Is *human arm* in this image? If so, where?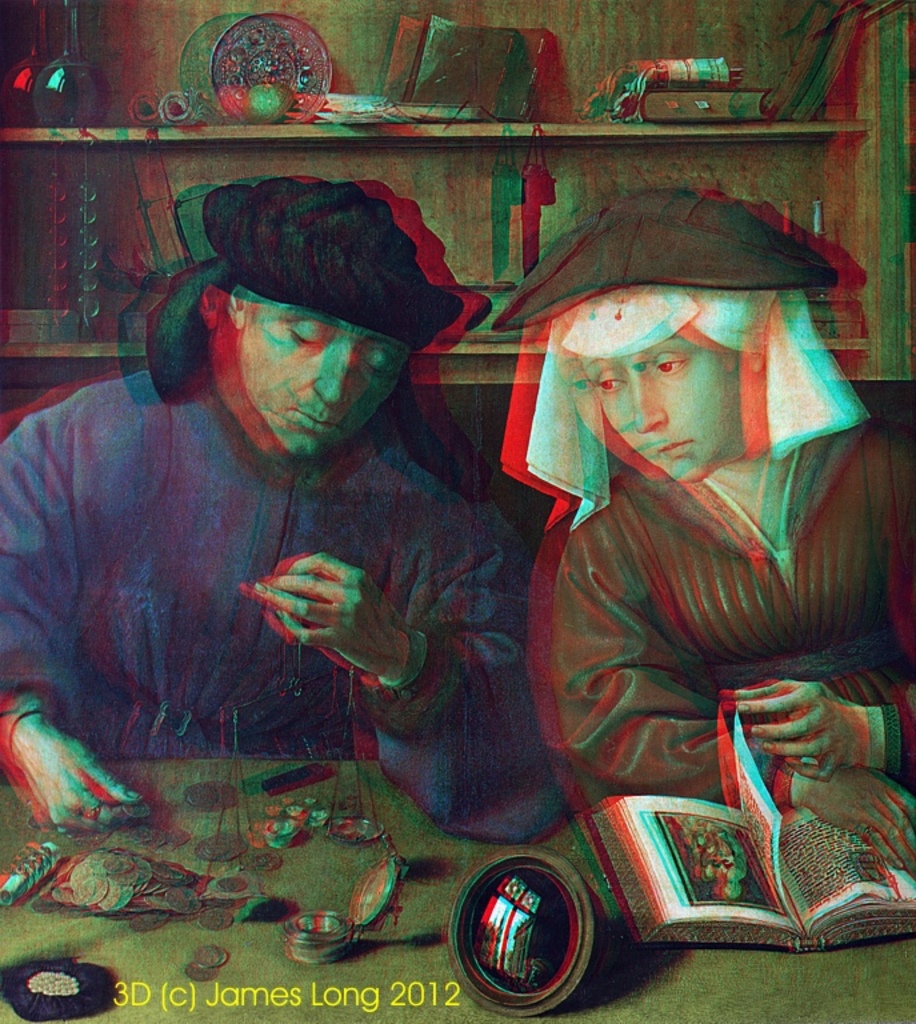
Yes, at l=720, t=373, r=915, b=788.
